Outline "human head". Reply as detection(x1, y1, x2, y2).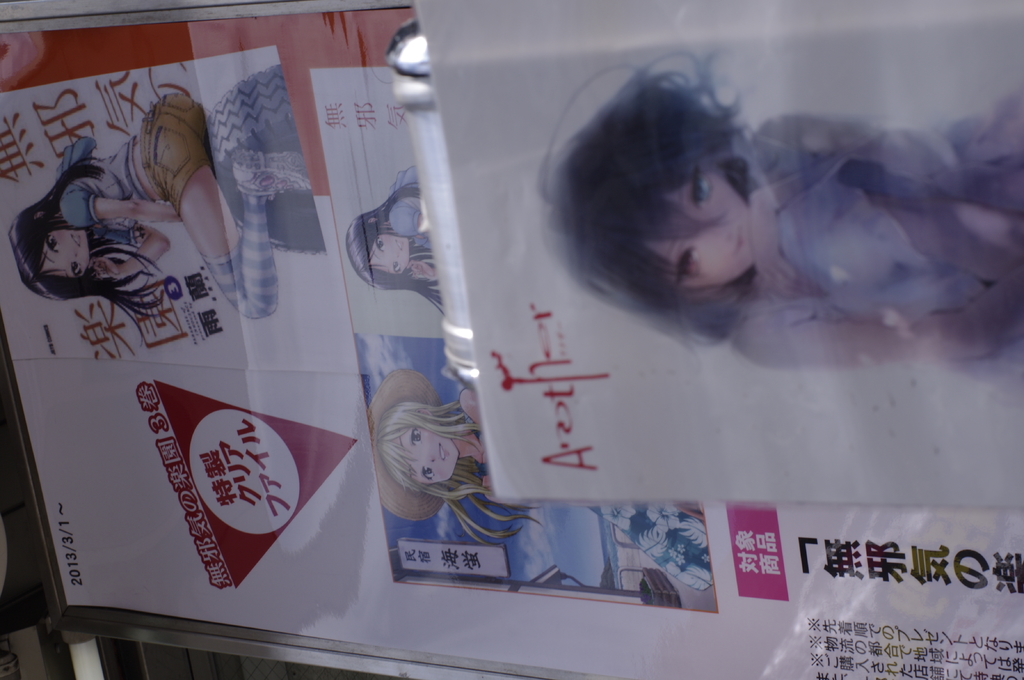
detection(18, 207, 85, 301).
